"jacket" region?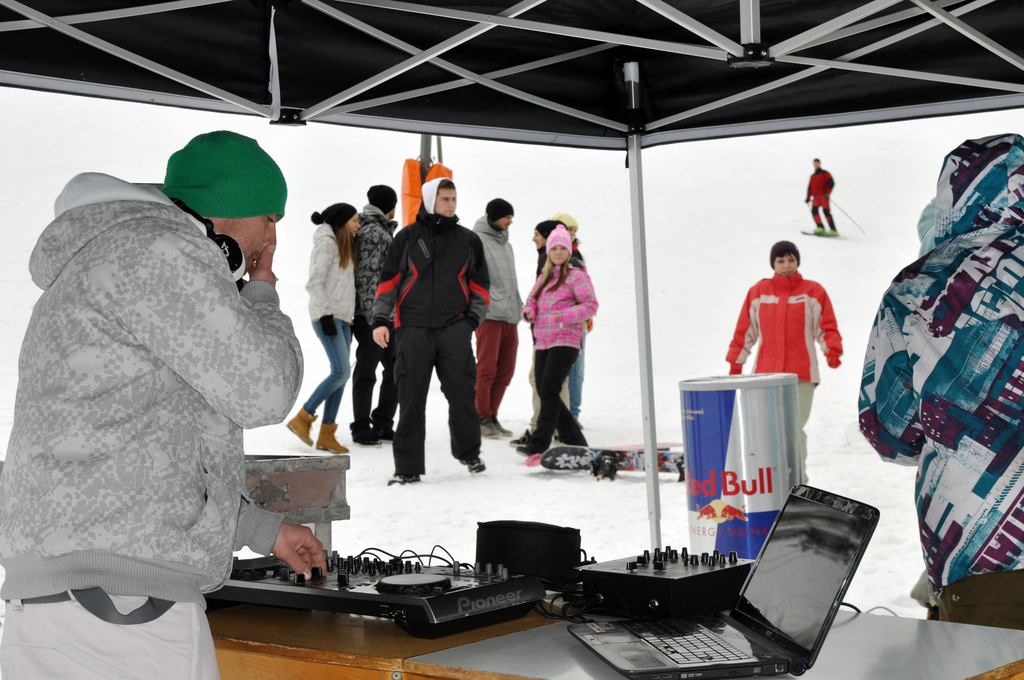
{"left": 368, "top": 206, "right": 493, "bottom": 486}
